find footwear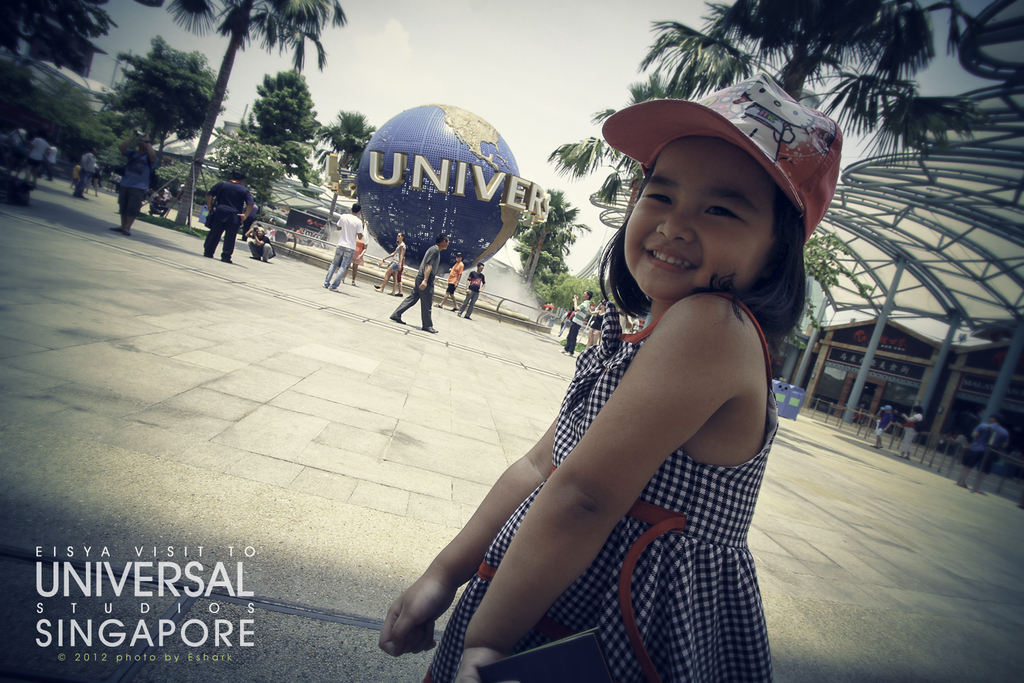
bbox=[374, 285, 379, 286]
